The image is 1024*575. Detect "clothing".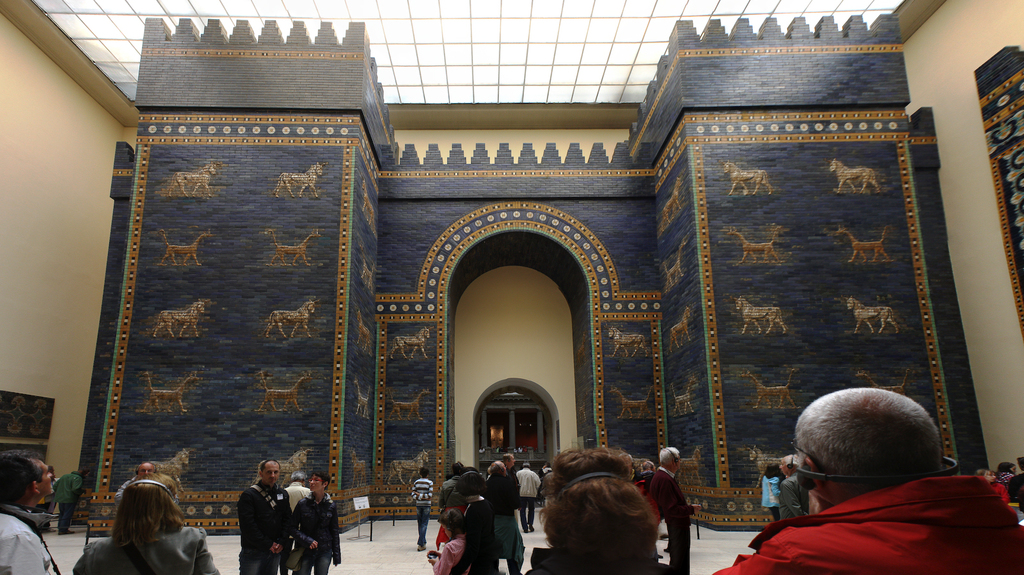
Detection: region(74, 519, 220, 574).
